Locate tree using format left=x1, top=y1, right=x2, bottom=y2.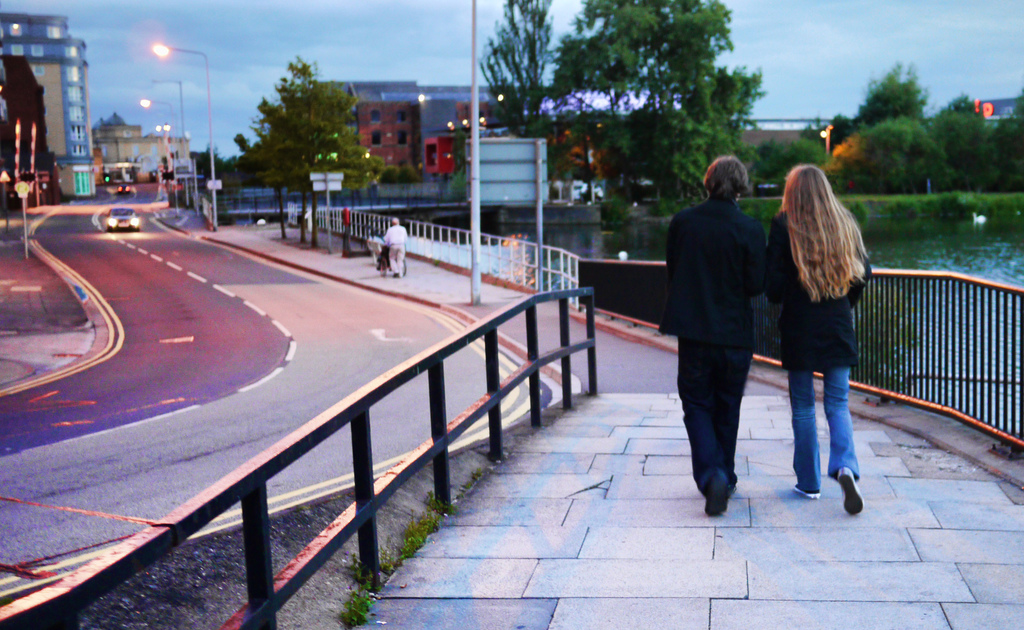
left=846, top=54, right=925, bottom=132.
